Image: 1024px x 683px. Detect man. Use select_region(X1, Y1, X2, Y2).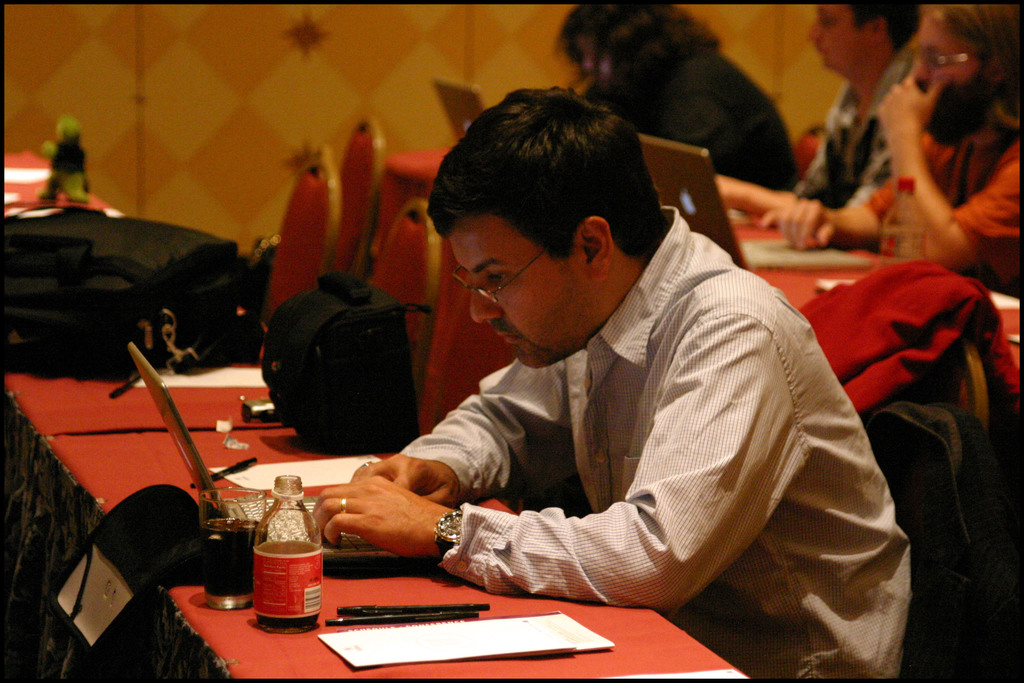
select_region(708, 0, 924, 217).
